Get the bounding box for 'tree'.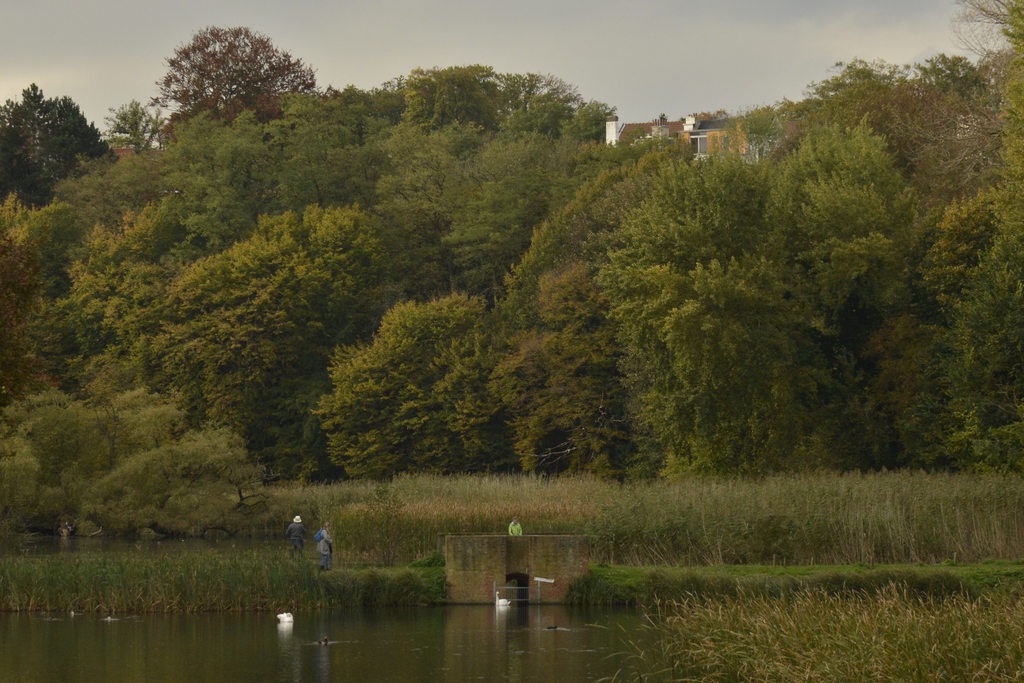
<region>97, 100, 167, 152</region>.
